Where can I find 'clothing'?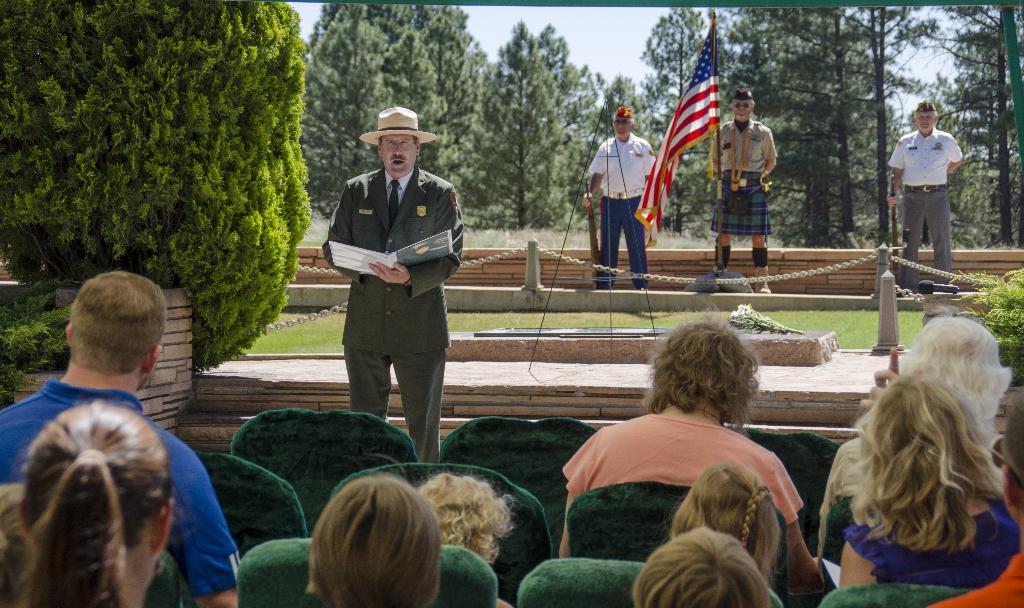
You can find it at 592,135,662,289.
